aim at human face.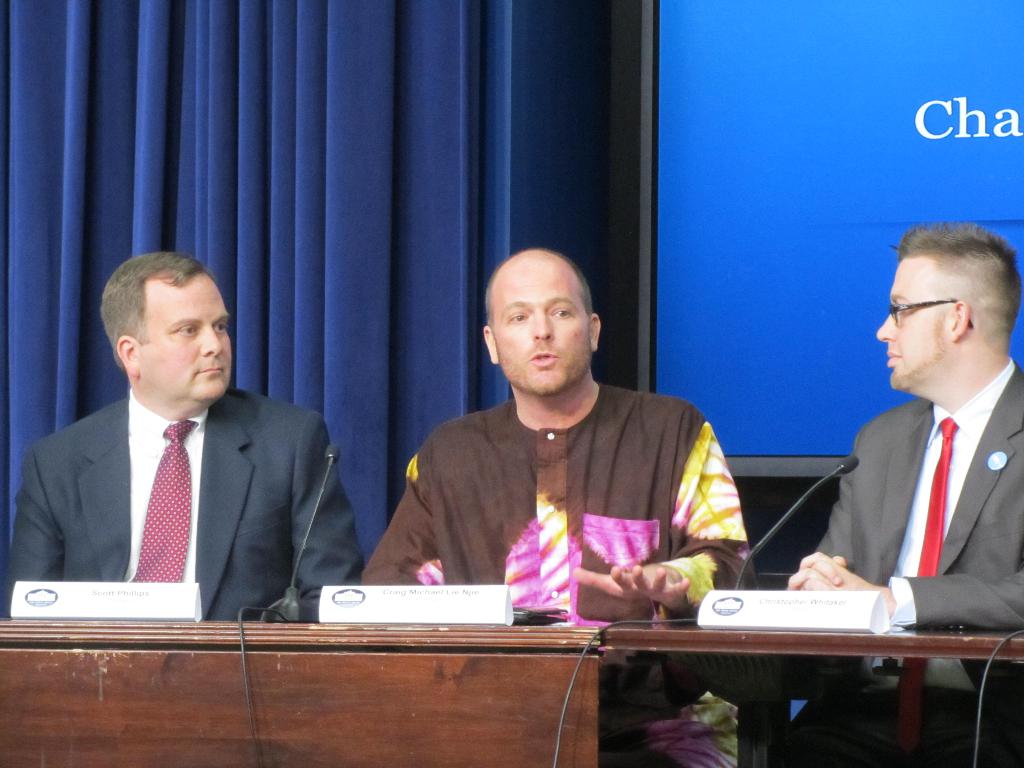
Aimed at x1=140, y1=273, x2=229, y2=399.
